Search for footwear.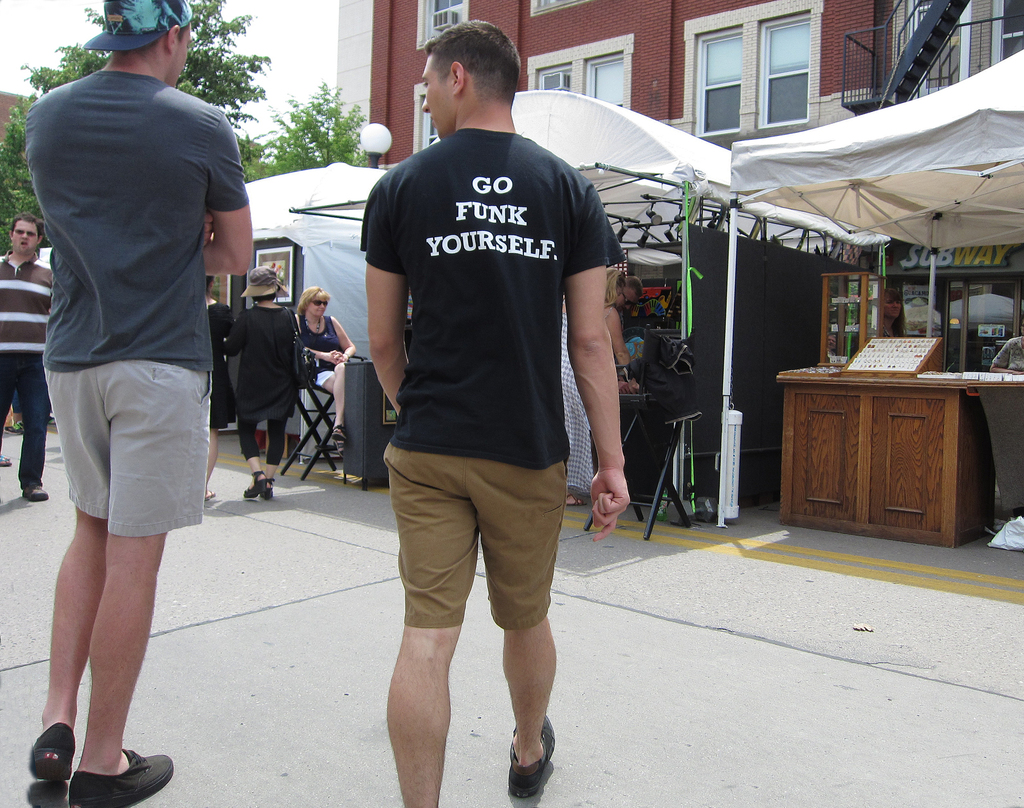
Found at locate(32, 723, 82, 783).
